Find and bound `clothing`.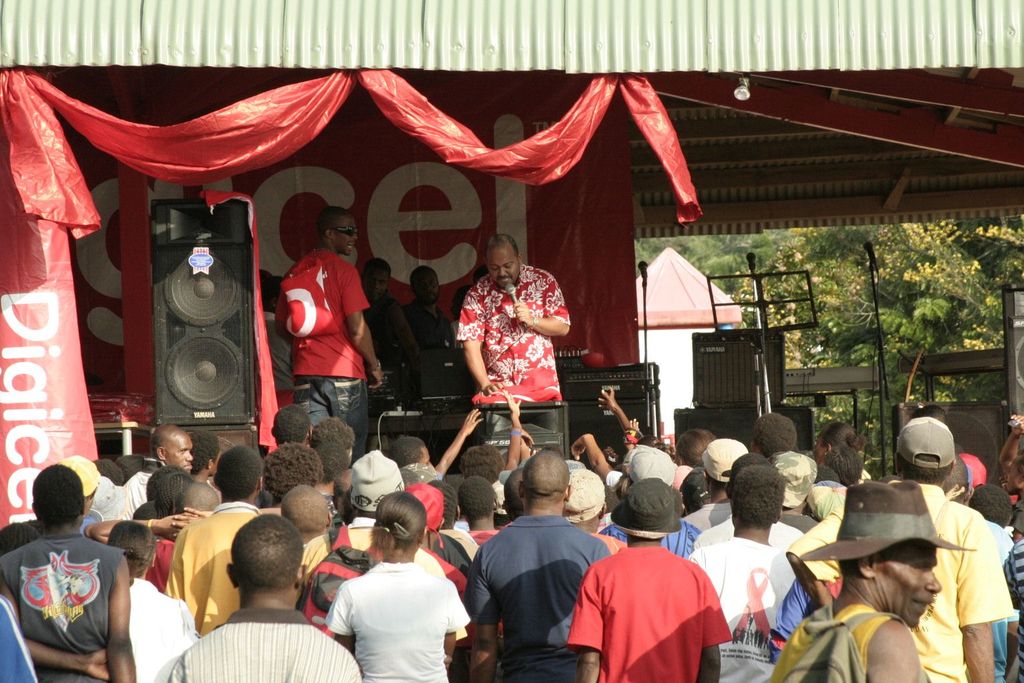
Bound: x1=277 y1=247 x2=373 y2=447.
